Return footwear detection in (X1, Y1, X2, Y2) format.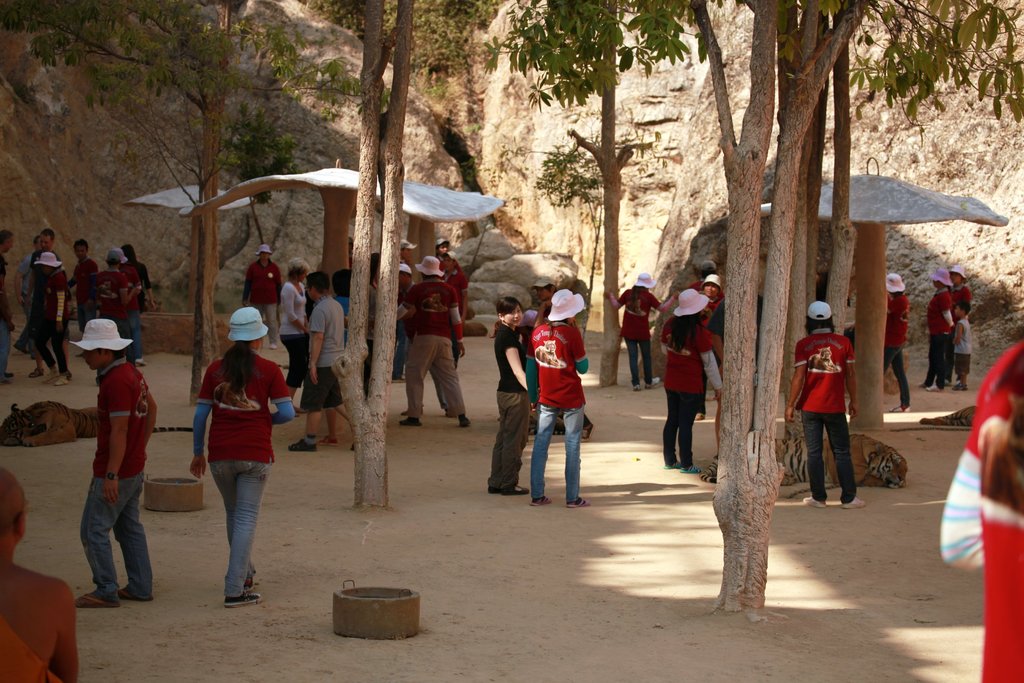
(532, 495, 550, 507).
